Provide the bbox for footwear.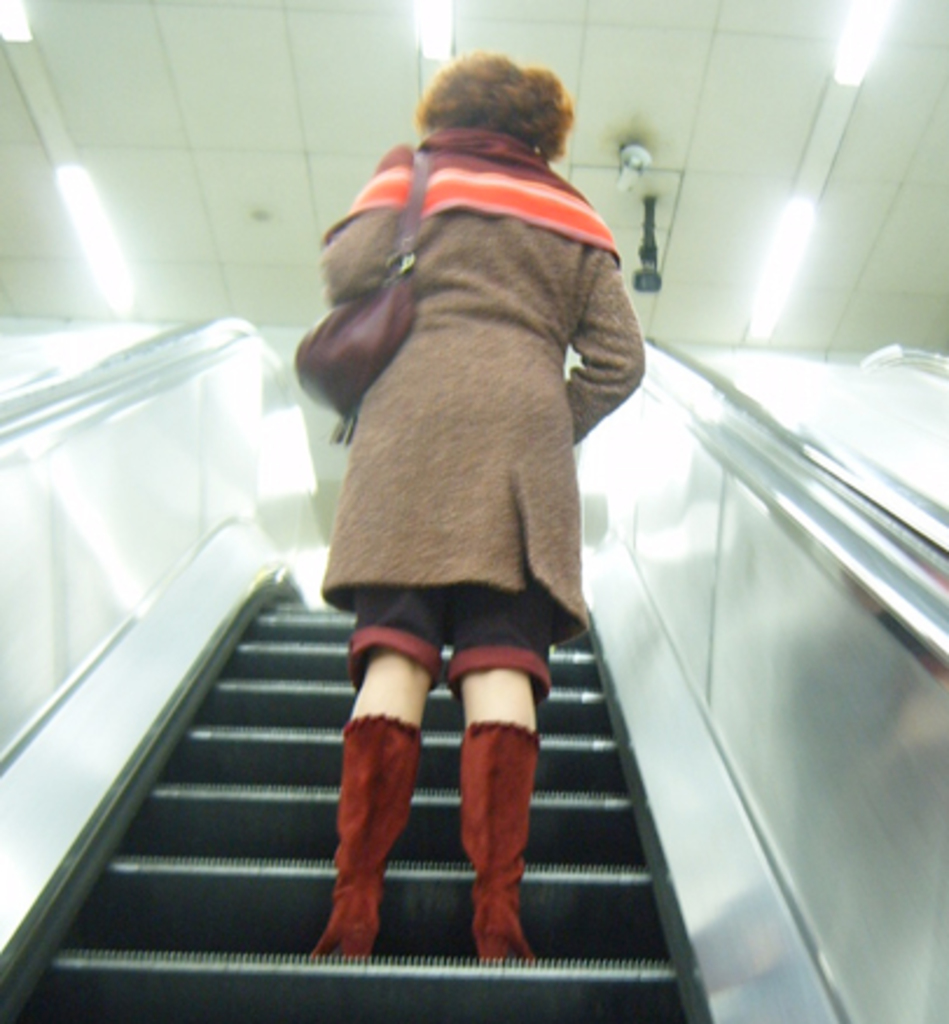
crop(318, 699, 477, 977).
